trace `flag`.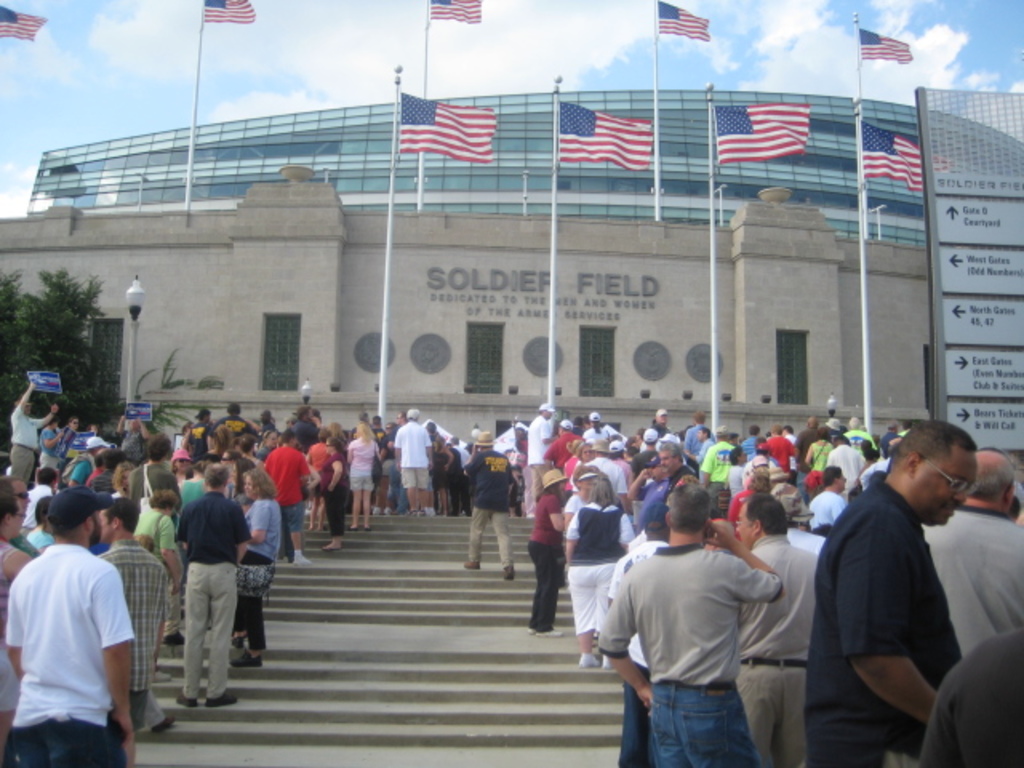
Traced to {"left": 552, "top": 98, "right": 650, "bottom": 163}.
